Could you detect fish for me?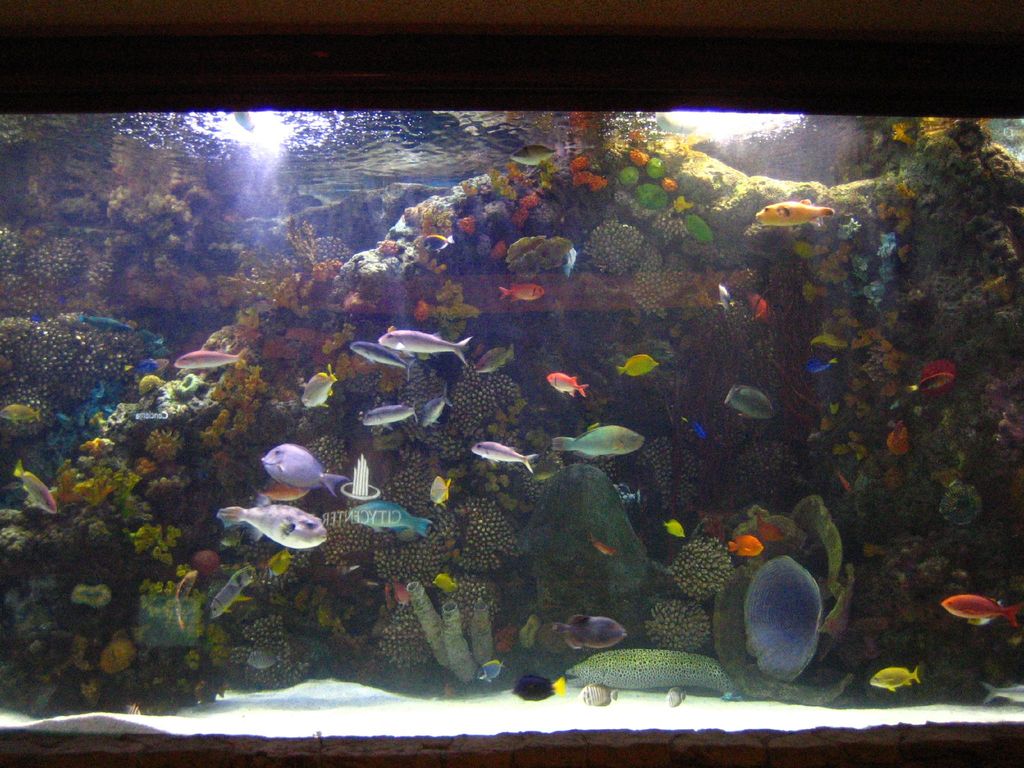
Detection result: <region>361, 401, 415, 428</region>.
